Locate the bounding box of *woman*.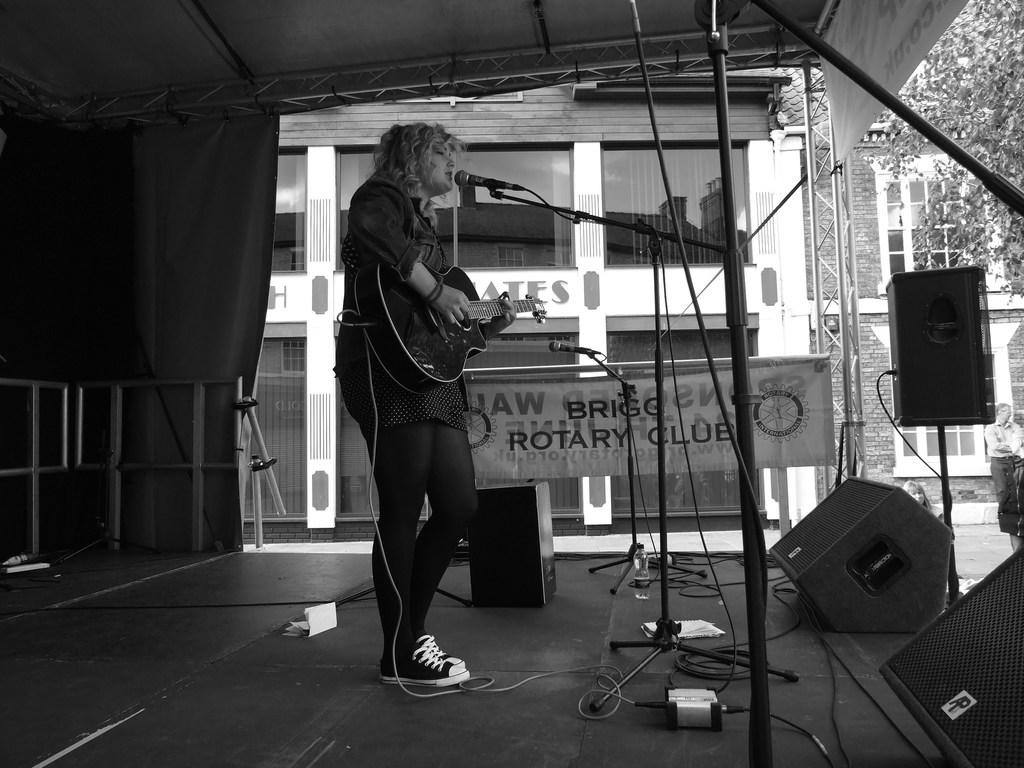
Bounding box: {"left": 333, "top": 127, "right": 488, "bottom": 688}.
